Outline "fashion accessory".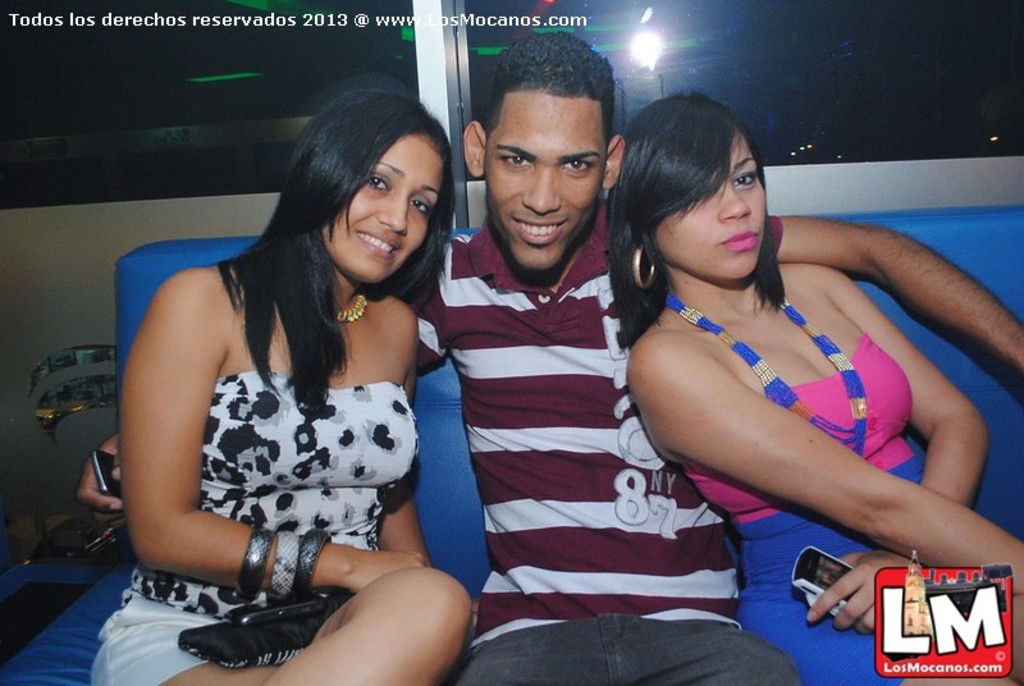
Outline: 630:241:658:292.
